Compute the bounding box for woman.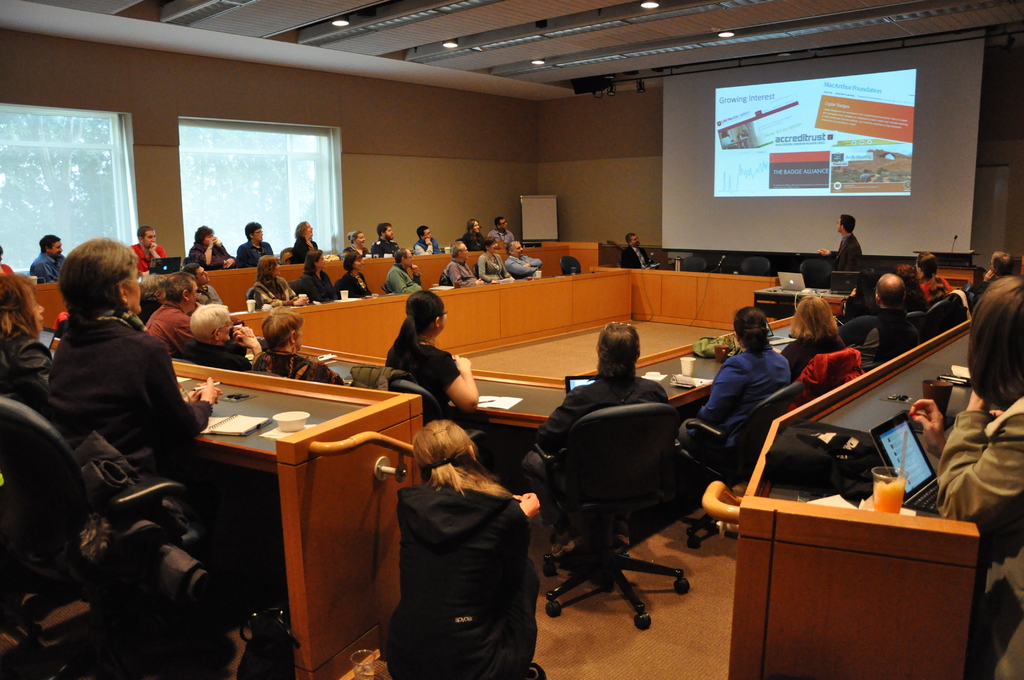
x1=291 y1=219 x2=325 y2=261.
